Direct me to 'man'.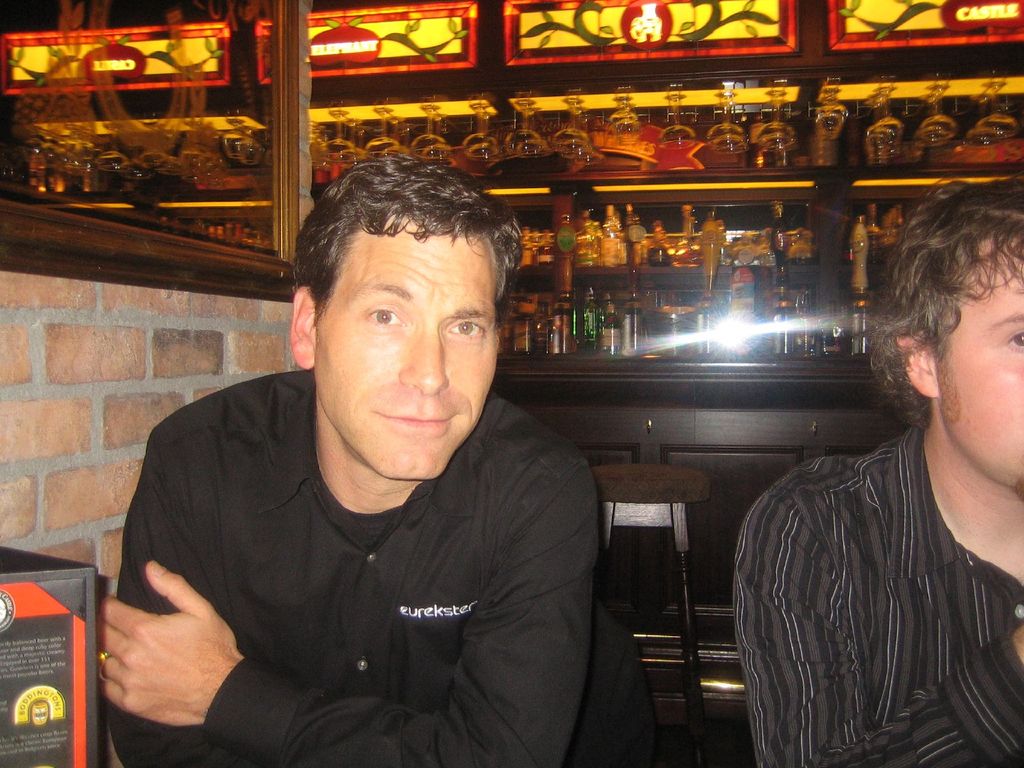
Direction: [736,174,1023,765].
